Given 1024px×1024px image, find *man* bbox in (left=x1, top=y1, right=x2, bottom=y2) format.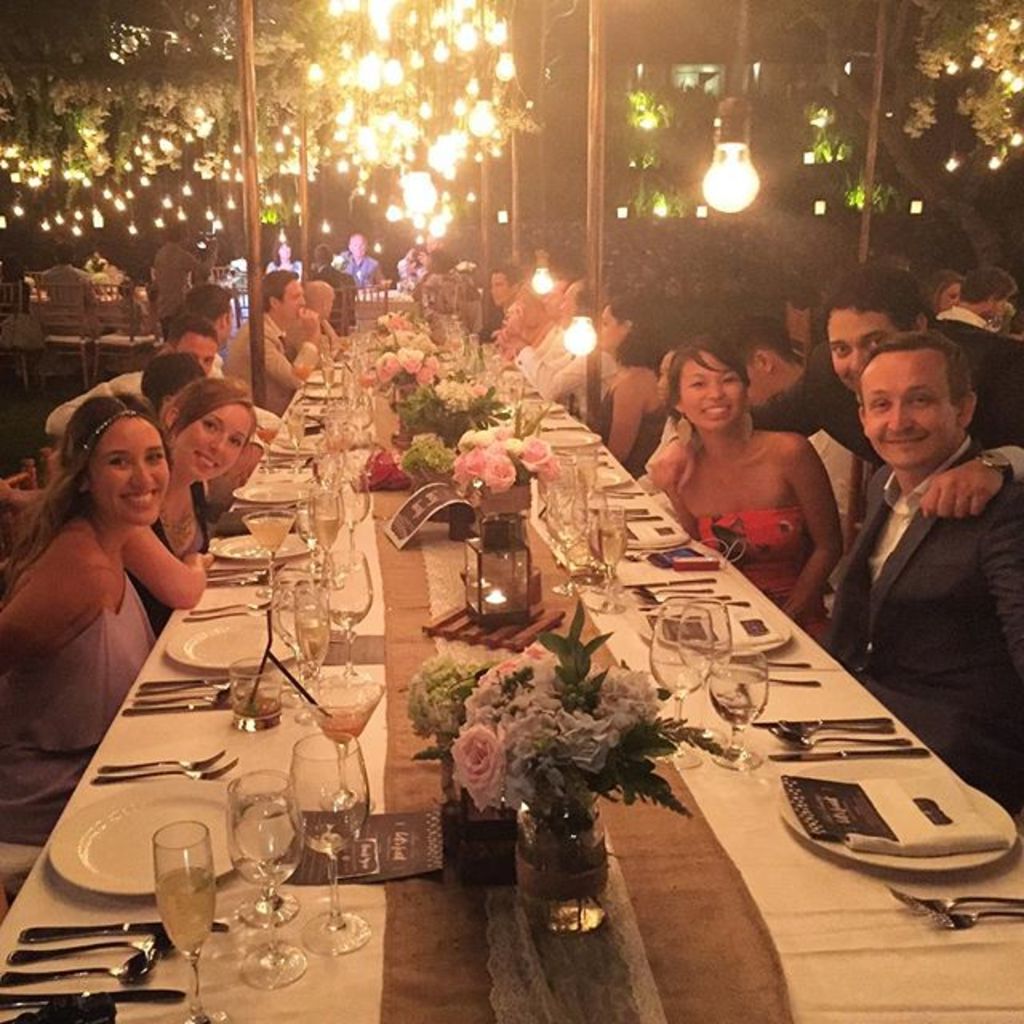
(left=37, top=240, right=98, bottom=325).
